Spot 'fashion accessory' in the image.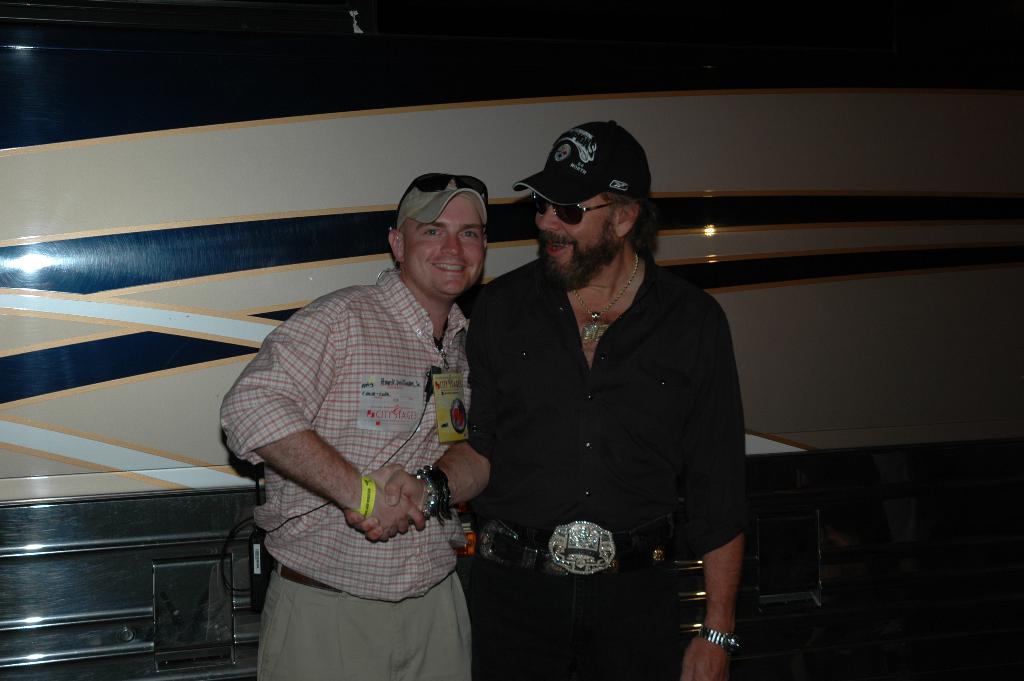
'fashion accessory' found at rect(358, 470, 378, 523).
